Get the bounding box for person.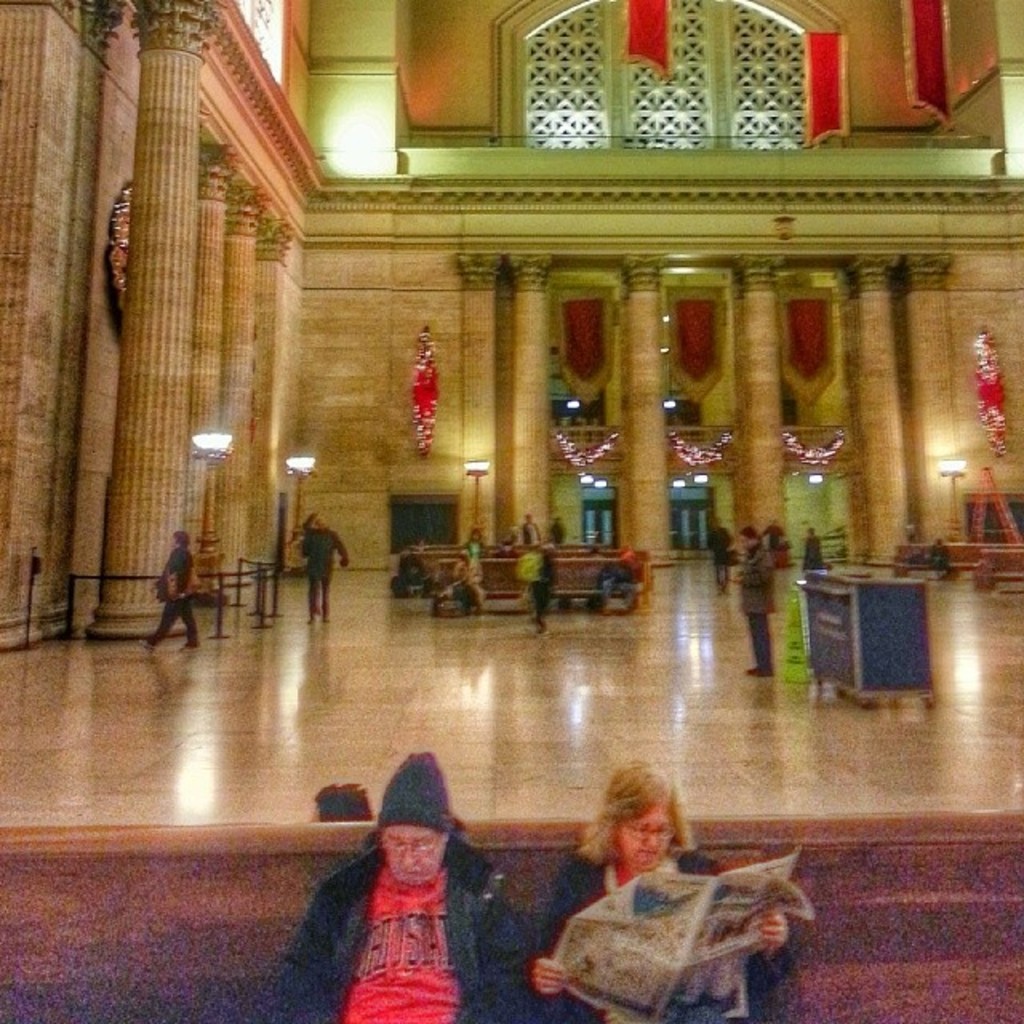
Rect(728, 530, 779, 675).
